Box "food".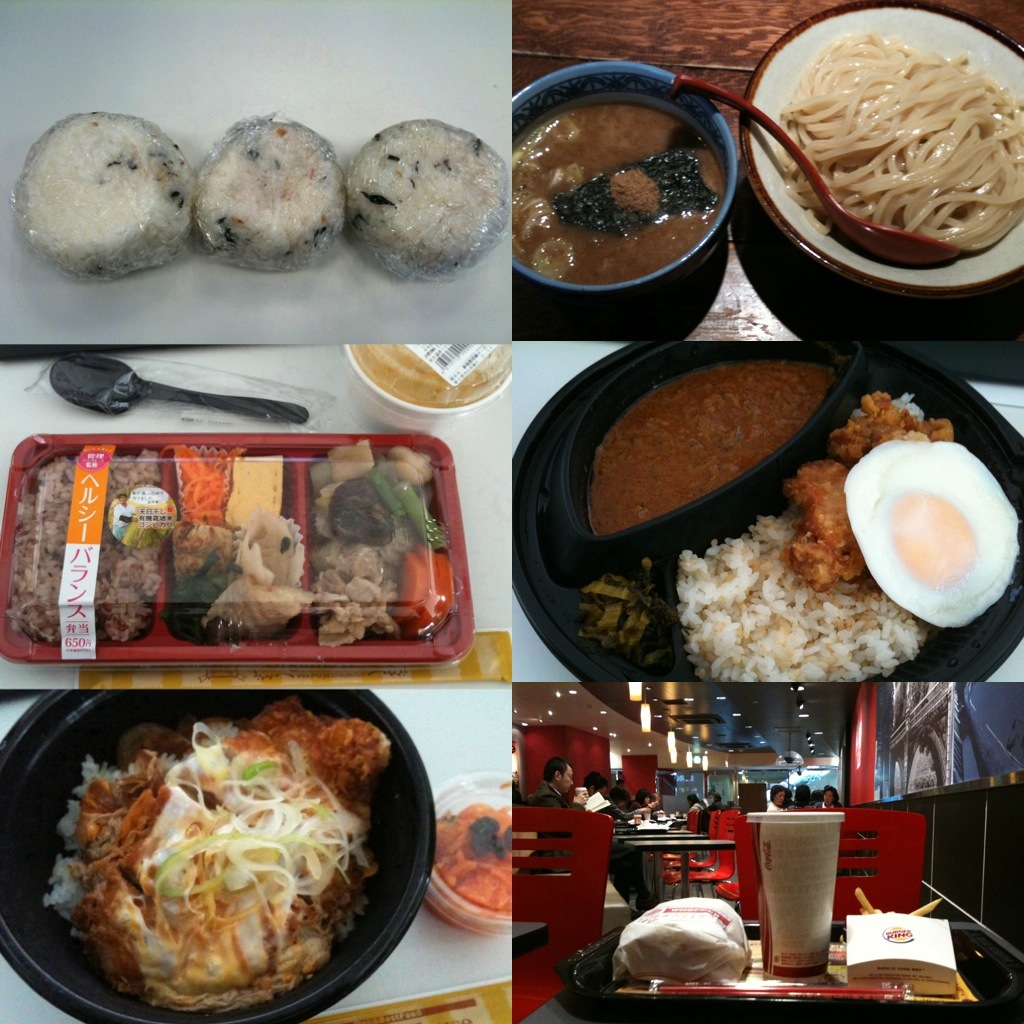
detection(434, 805, 512, 929).
